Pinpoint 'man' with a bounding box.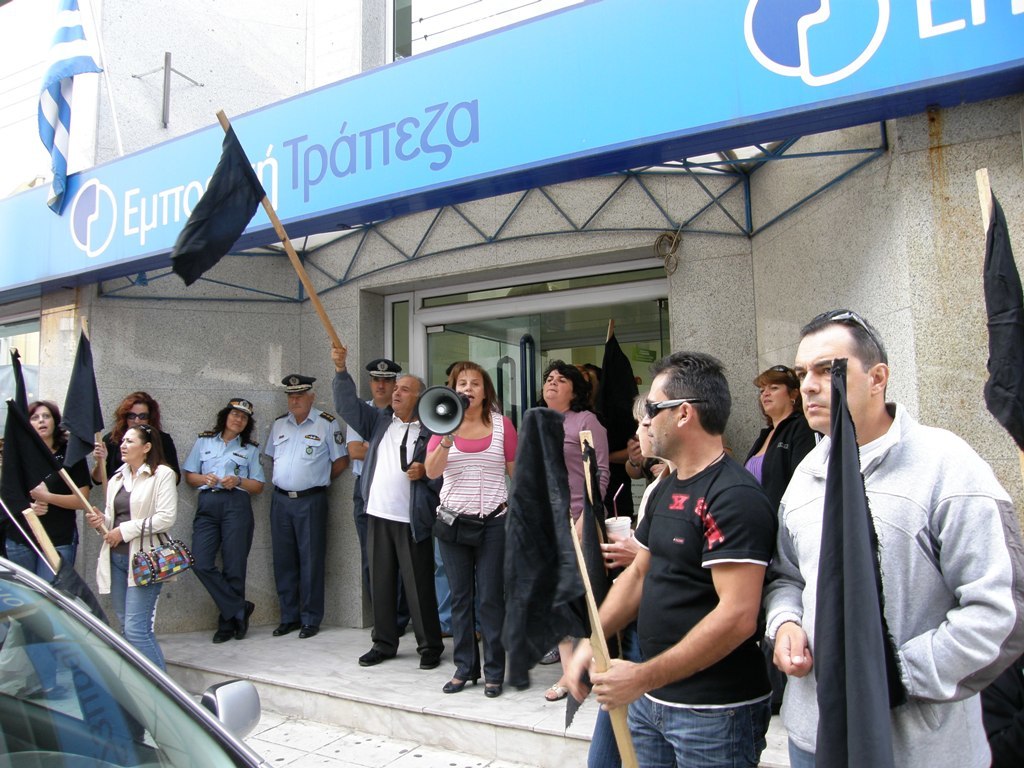
bbox=(754, 304, 995, 767).
